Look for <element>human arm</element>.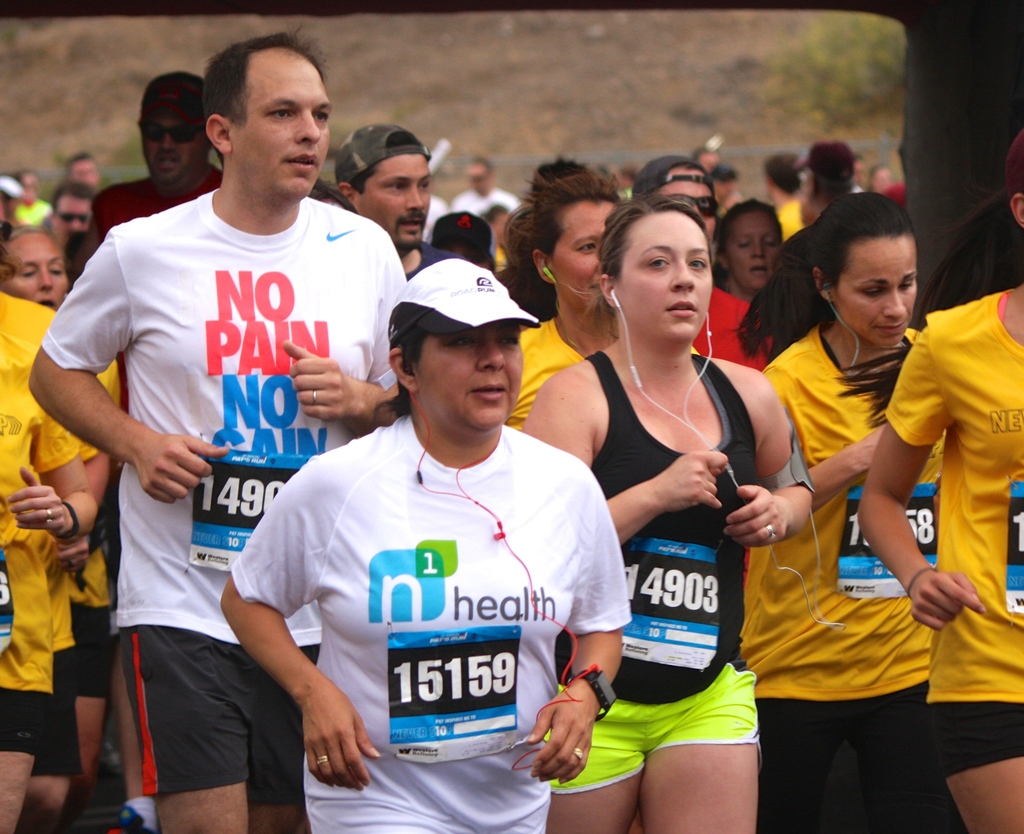
Found: bbox=(1, 434, 99, 543).
